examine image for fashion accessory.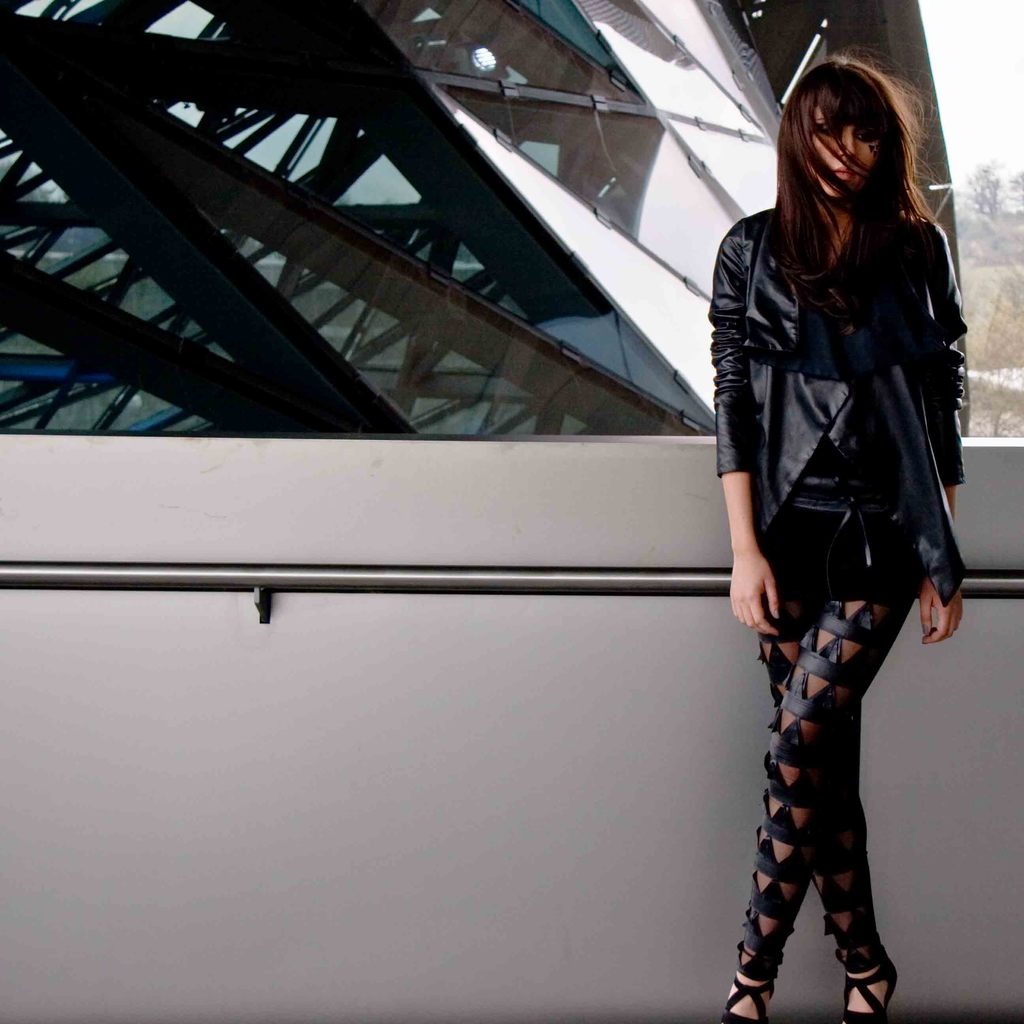
Examination result: region(839, 954, 899, 1023).
